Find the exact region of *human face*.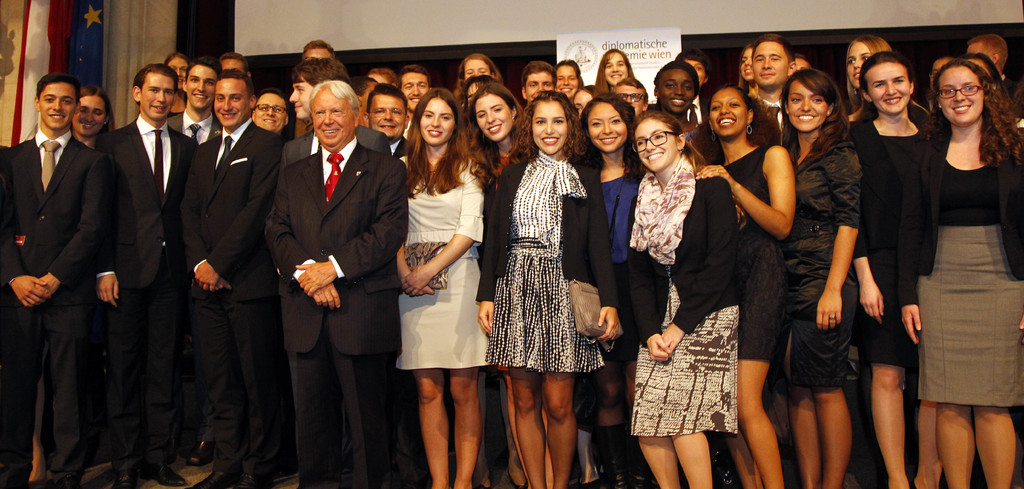
Exact region: [x1=790, y1=81, x2=826, y2=132].
